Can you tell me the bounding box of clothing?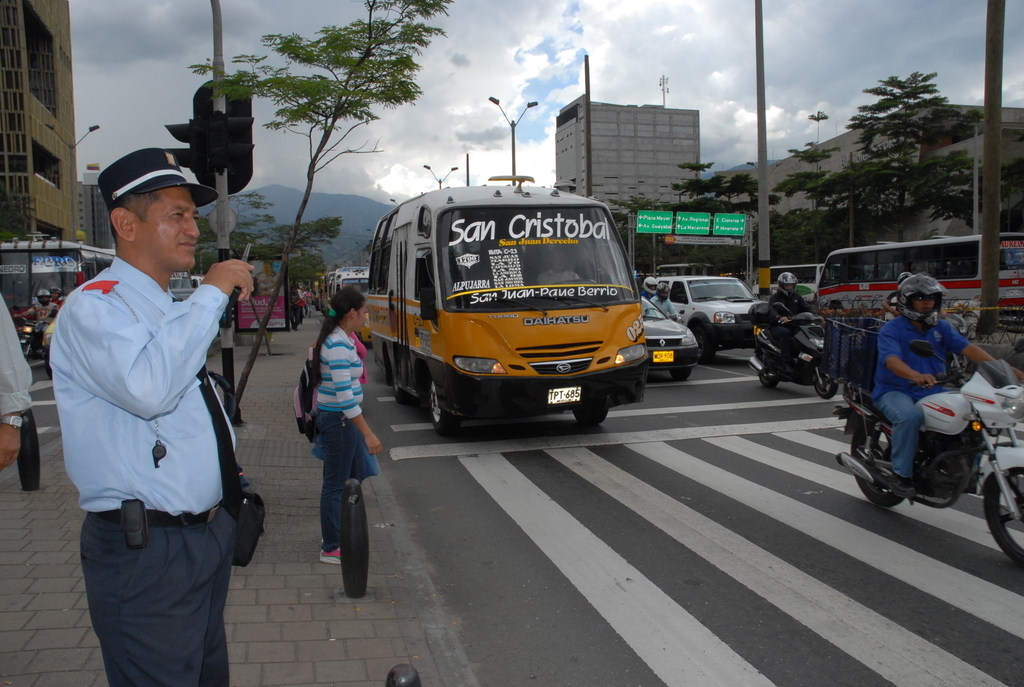
768, 289, 815, 359.
